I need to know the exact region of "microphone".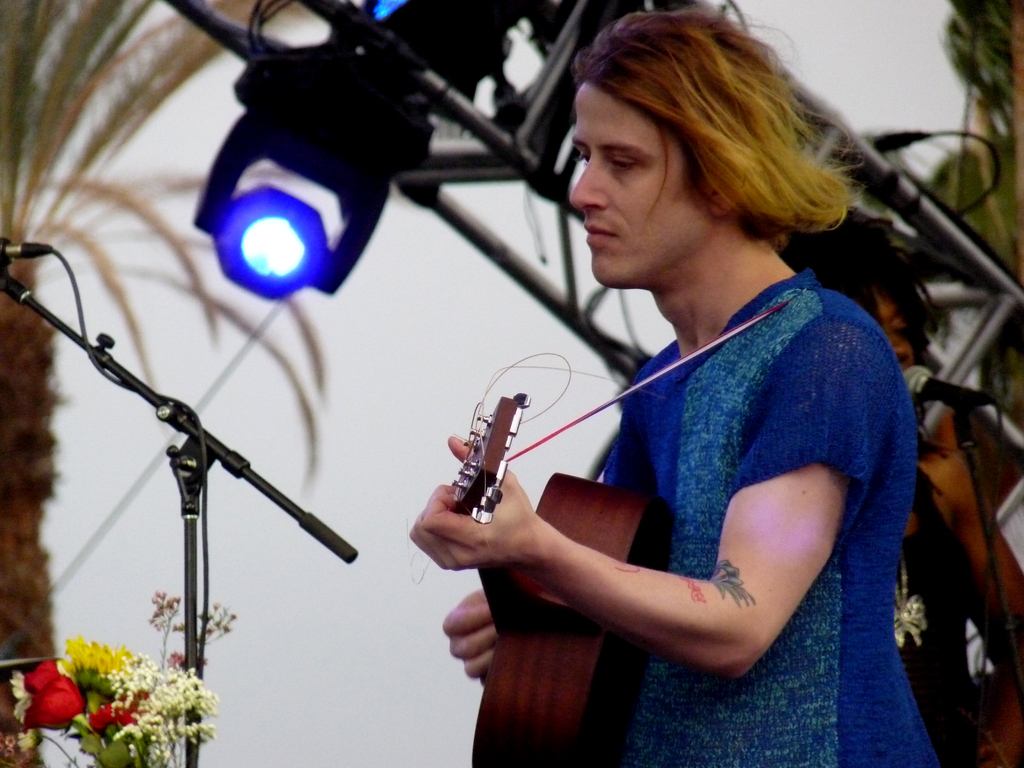
Region: region(0, 260, 360, 578).
